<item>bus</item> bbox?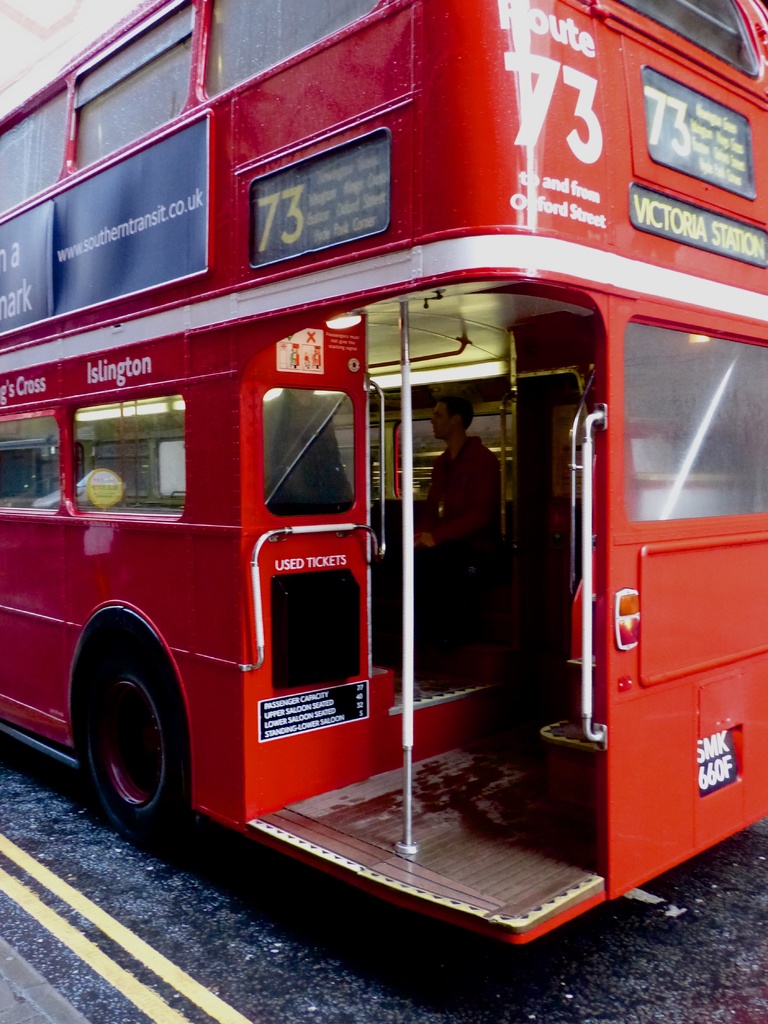
{"x1": 0, "y1": 0, "x2": 767, "y2": 948}
